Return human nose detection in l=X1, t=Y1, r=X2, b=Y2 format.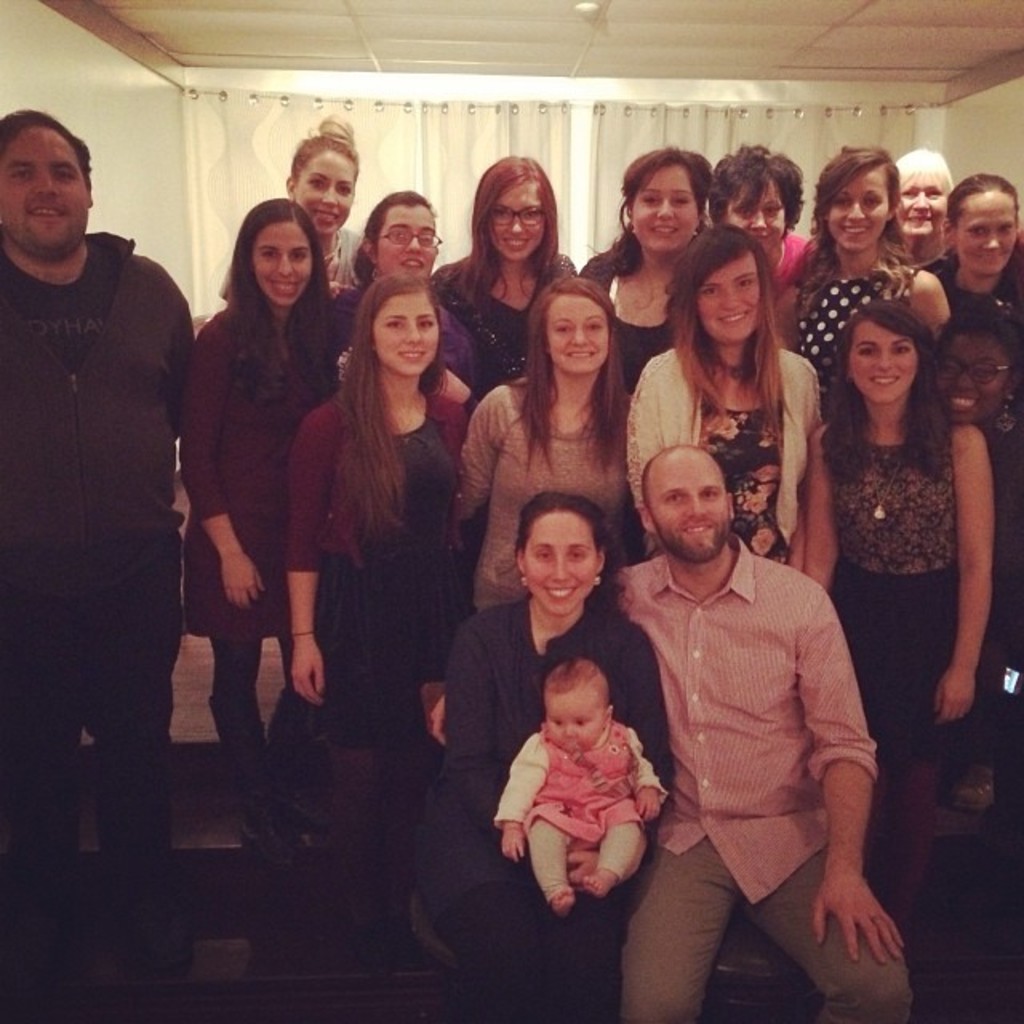
l=653, t=205, r=677, b=222.
